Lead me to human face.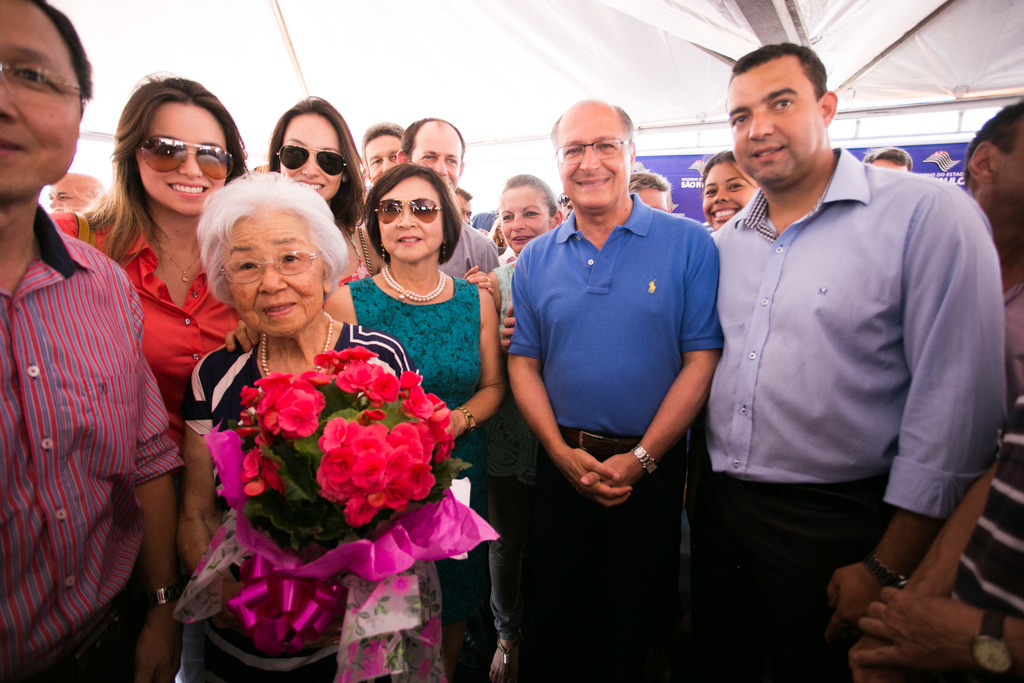
Lead to (x1=46, y1=181, x2=88, y2=210).
